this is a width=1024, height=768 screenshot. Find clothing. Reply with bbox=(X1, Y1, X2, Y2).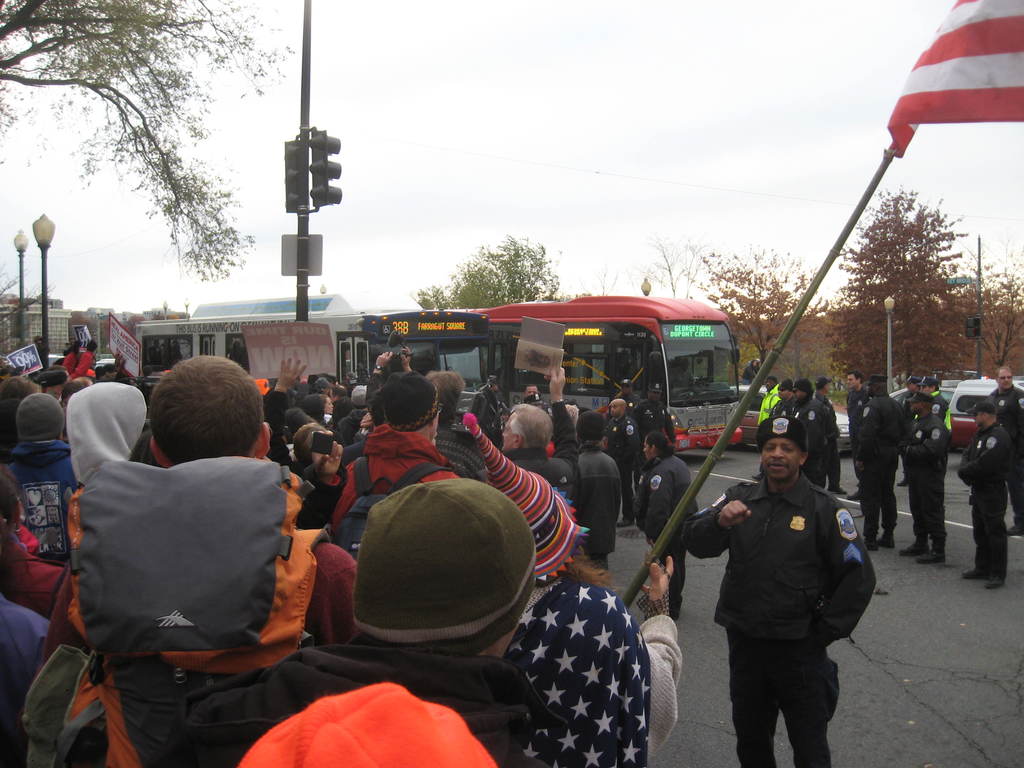
bbox=(859, 392, 908, 531).
